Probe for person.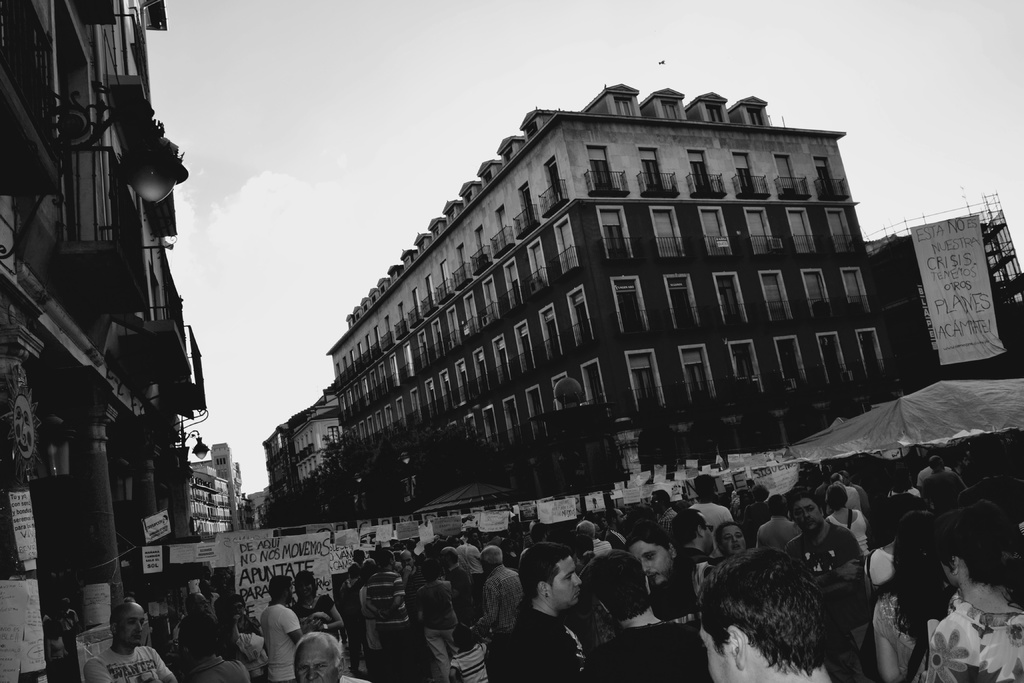
Probe result: region(516, 538, 582, 682).
